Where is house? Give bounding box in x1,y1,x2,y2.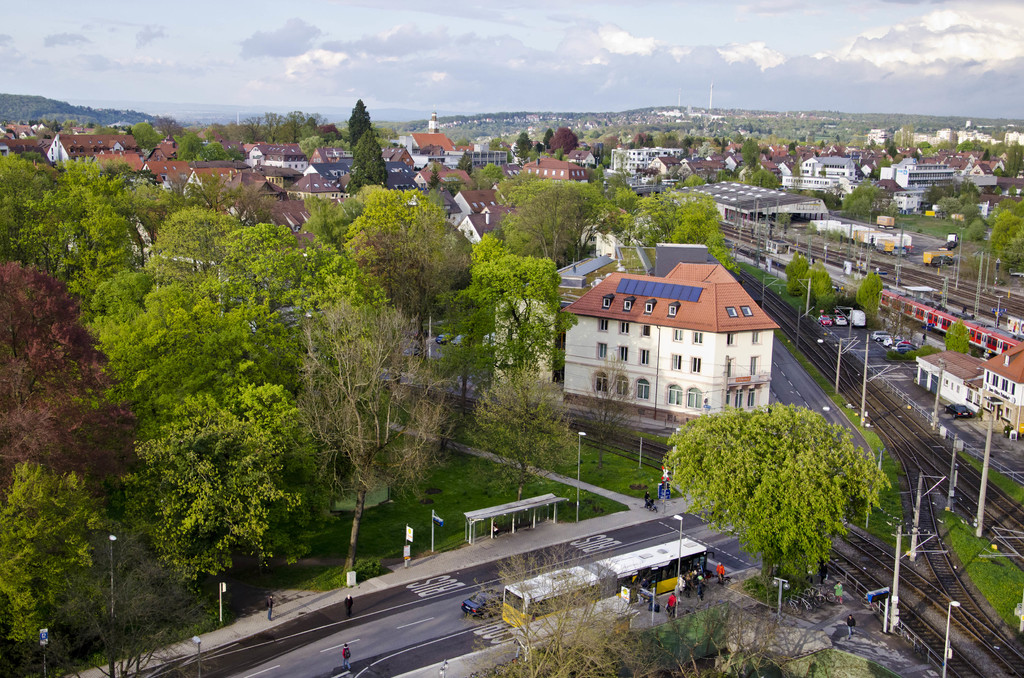
581,257,767,418.
